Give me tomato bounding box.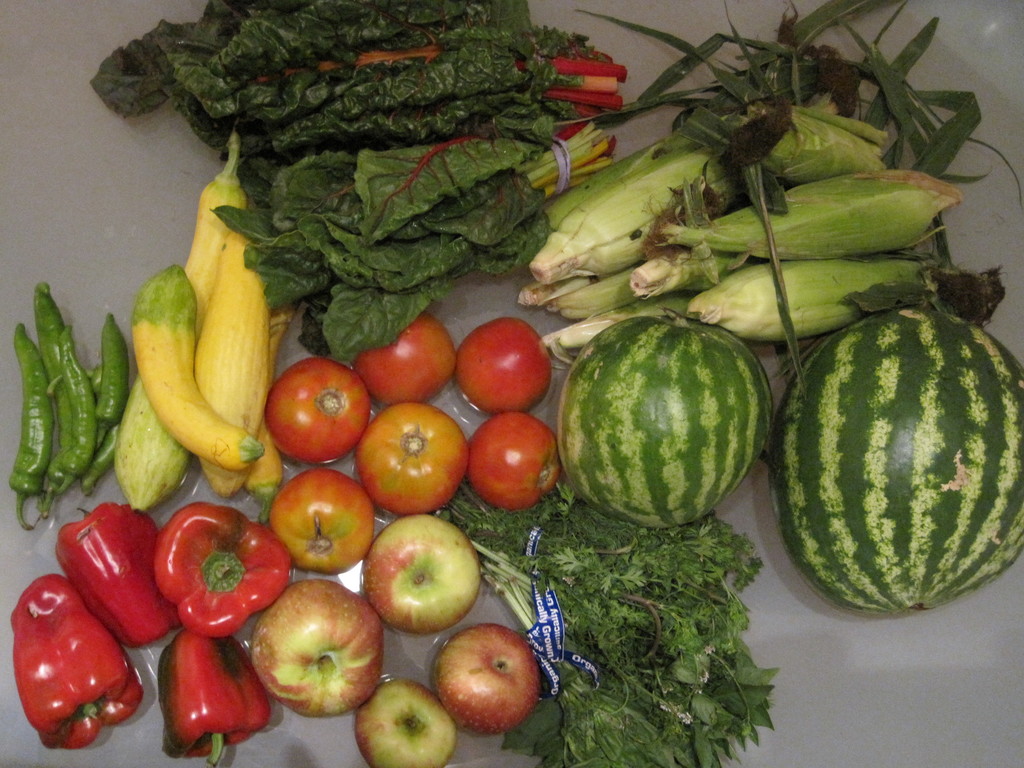
{"x1": 449, "y1": 314, "x2": 547, "y2": 406}.
